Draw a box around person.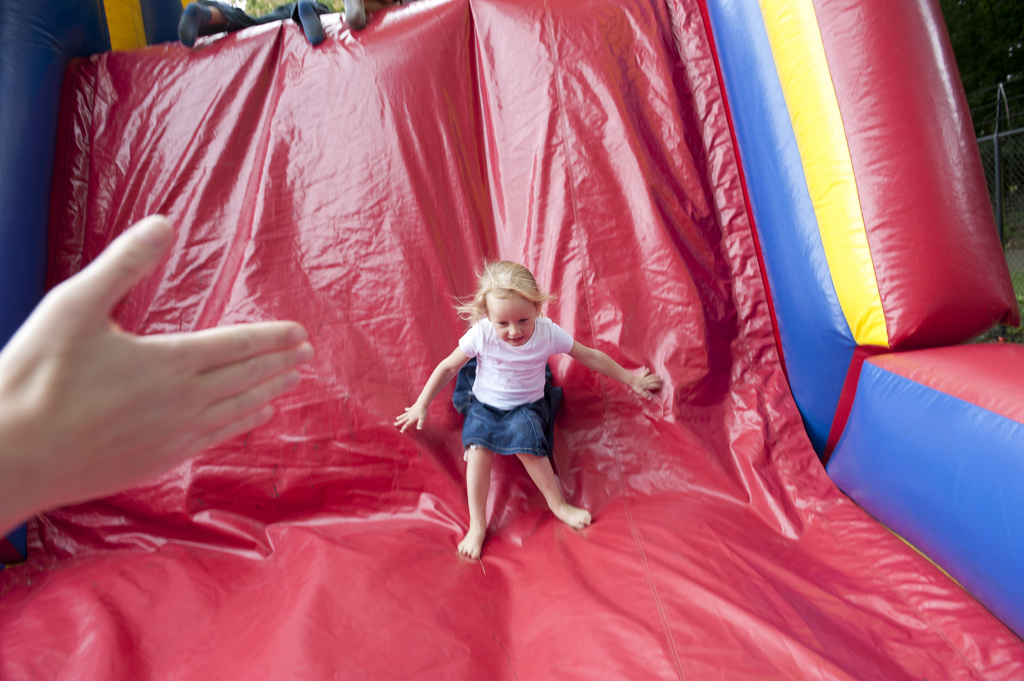
bbox=[341, 0, 380, 28].
